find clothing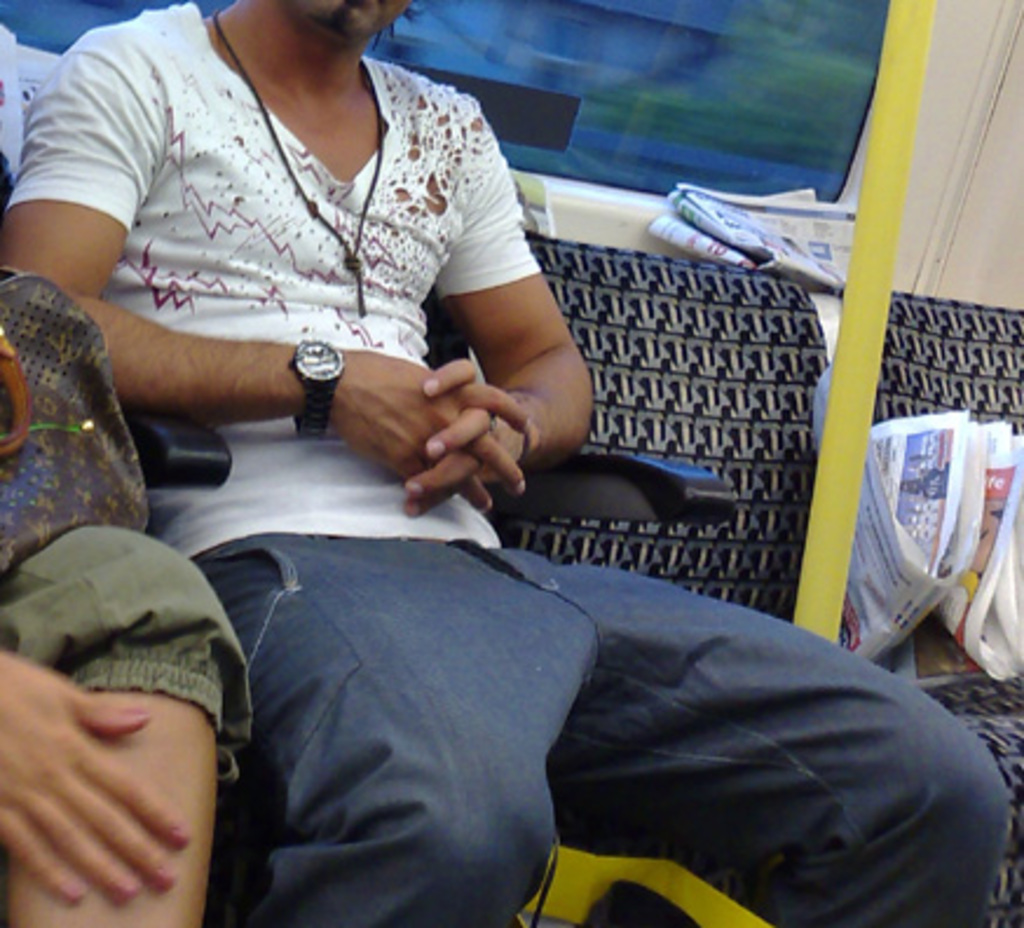
<region>56, 0, 804, 907</region>
